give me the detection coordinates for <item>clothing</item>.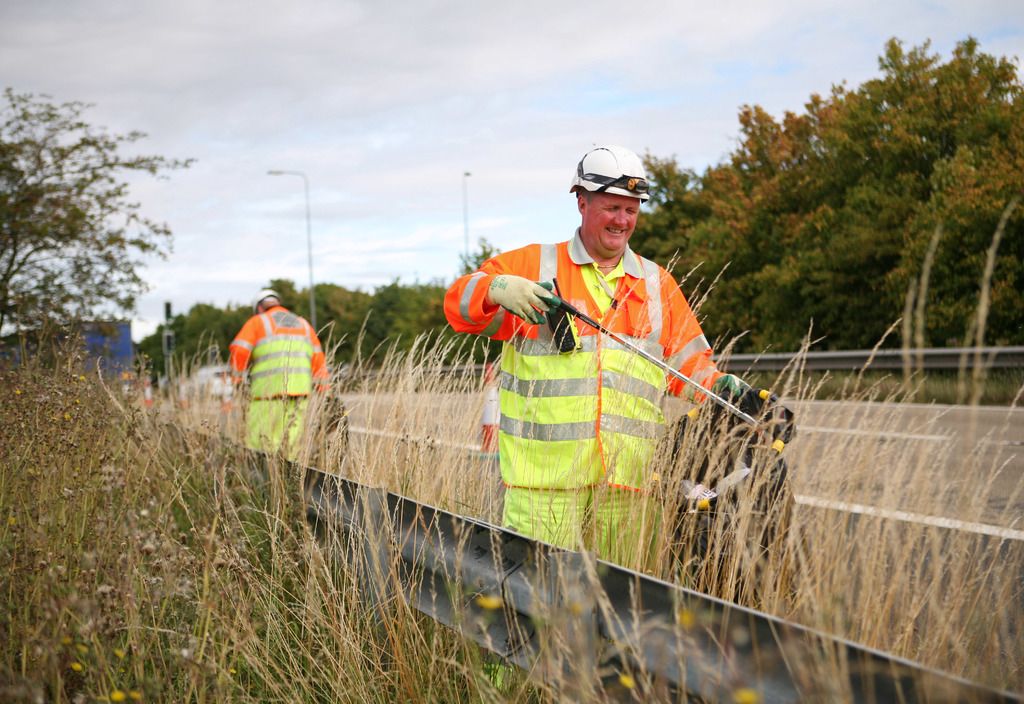
crop(224, 276, 325, 470).
